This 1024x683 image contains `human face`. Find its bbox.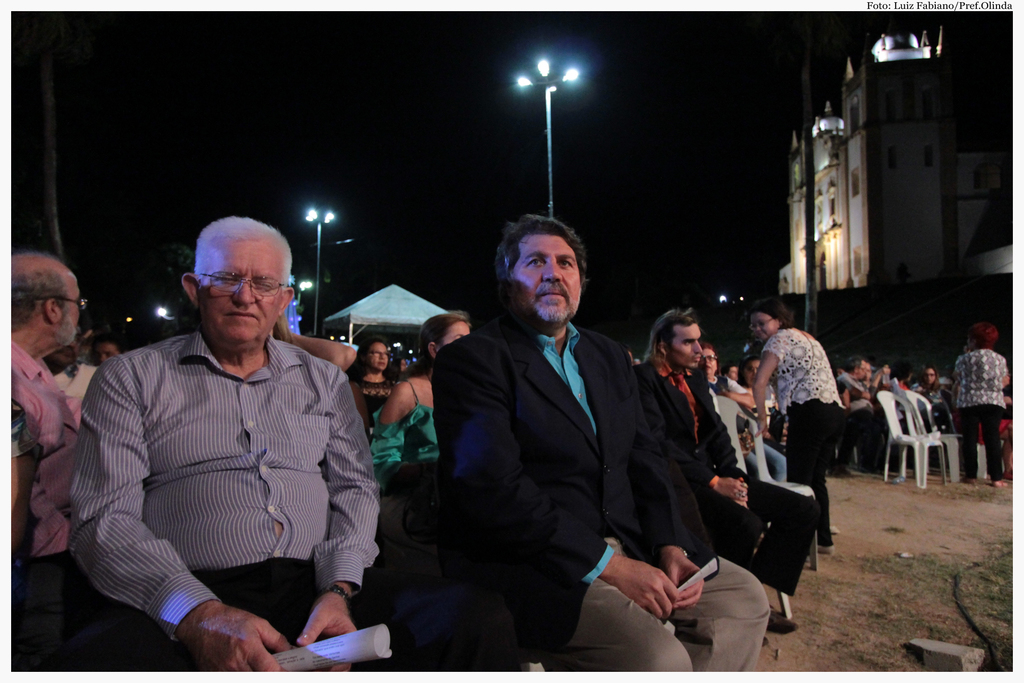
[510, 233, 579, 327].
